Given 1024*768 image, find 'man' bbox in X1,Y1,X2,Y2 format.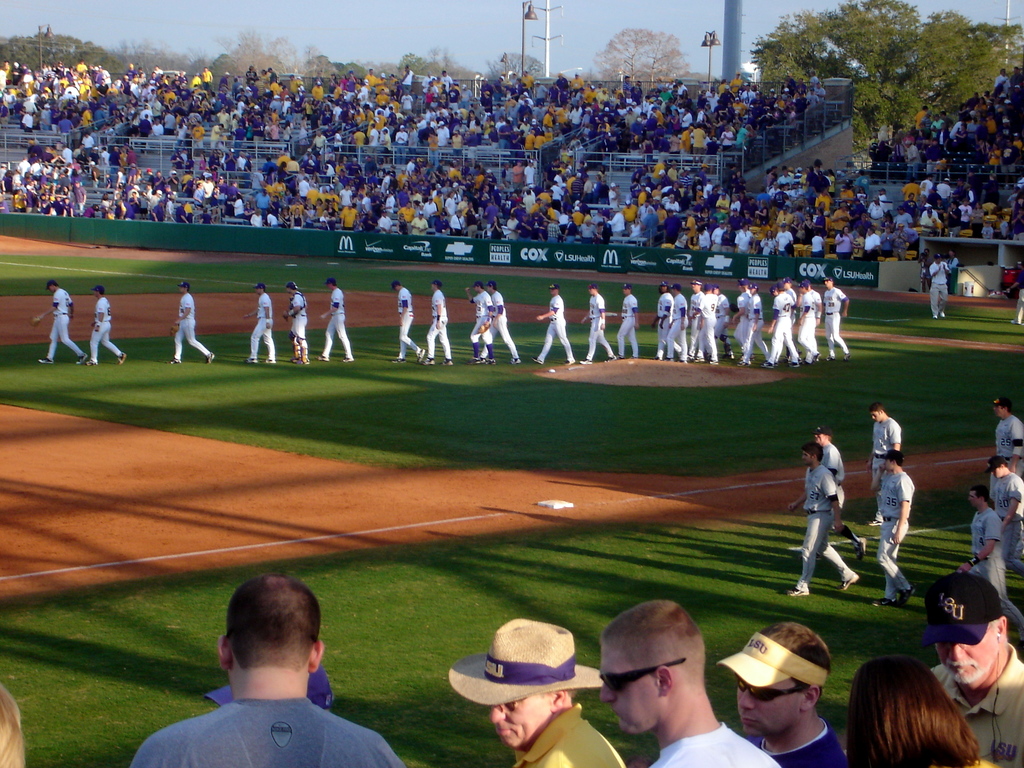
447,617,610,767.
